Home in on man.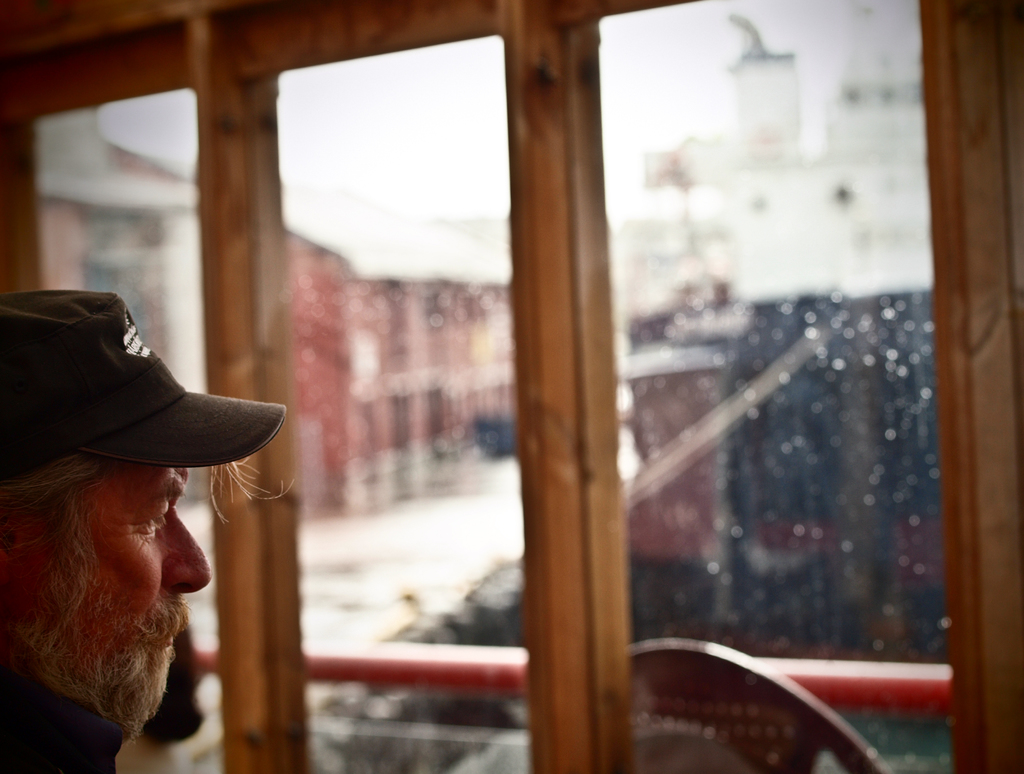
Homed in at 0, 280, 278, 773.
